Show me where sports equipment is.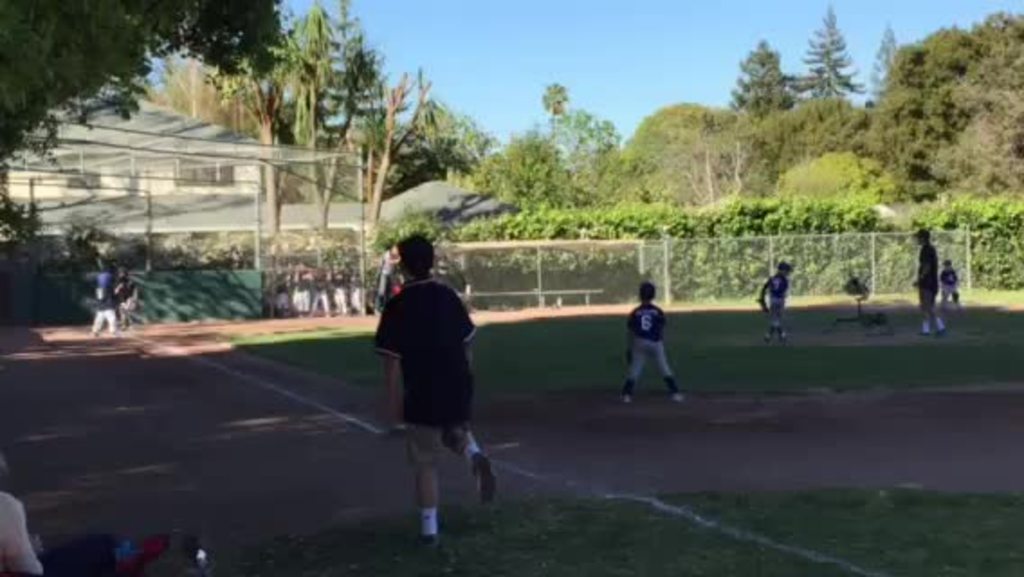
sports equipment is at BBox(759, 299, 770, 316).
